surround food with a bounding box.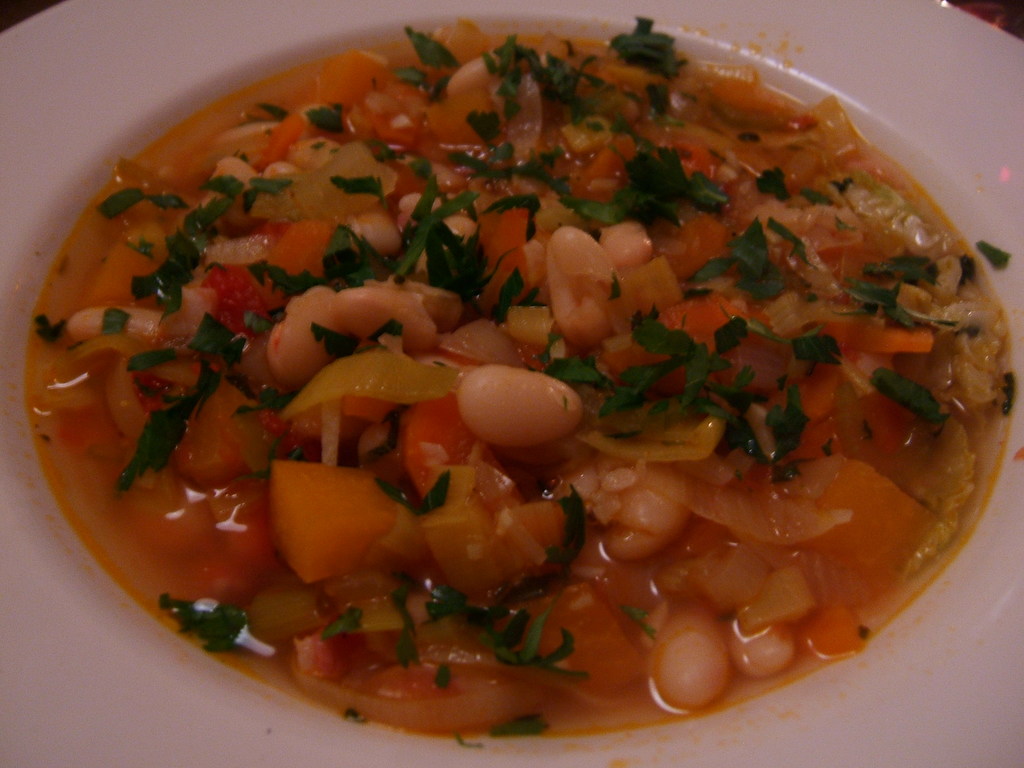
[52,0,997,712].
